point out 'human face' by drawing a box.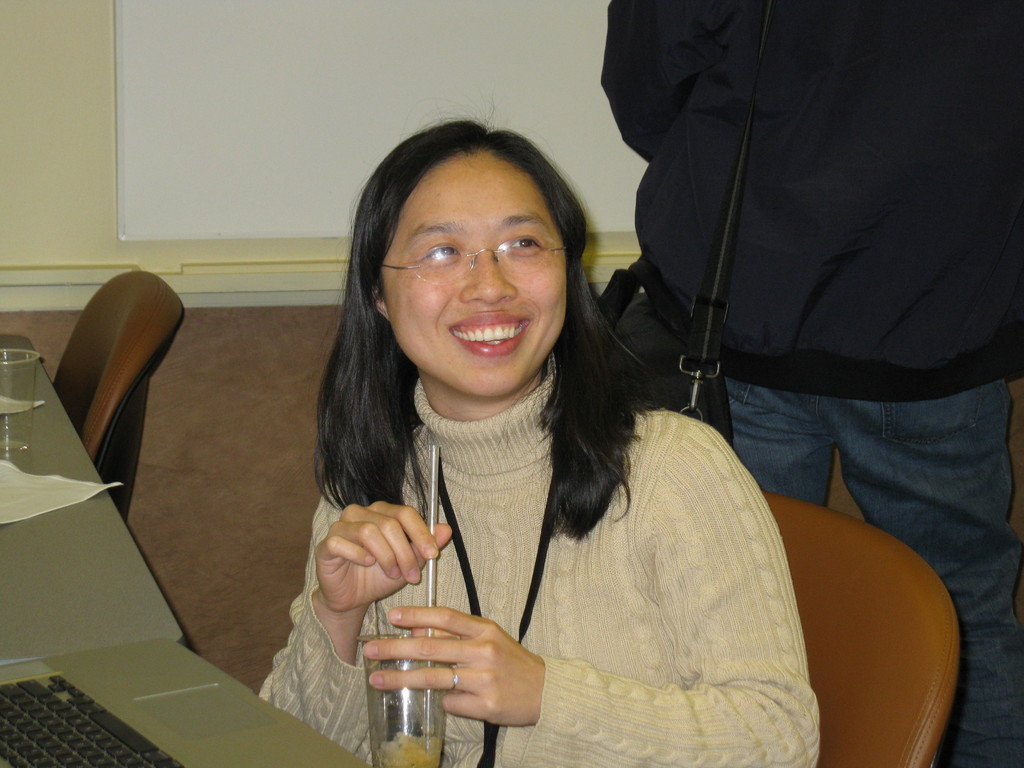
<bbox>380, 155, 570, 395</bbox>.
